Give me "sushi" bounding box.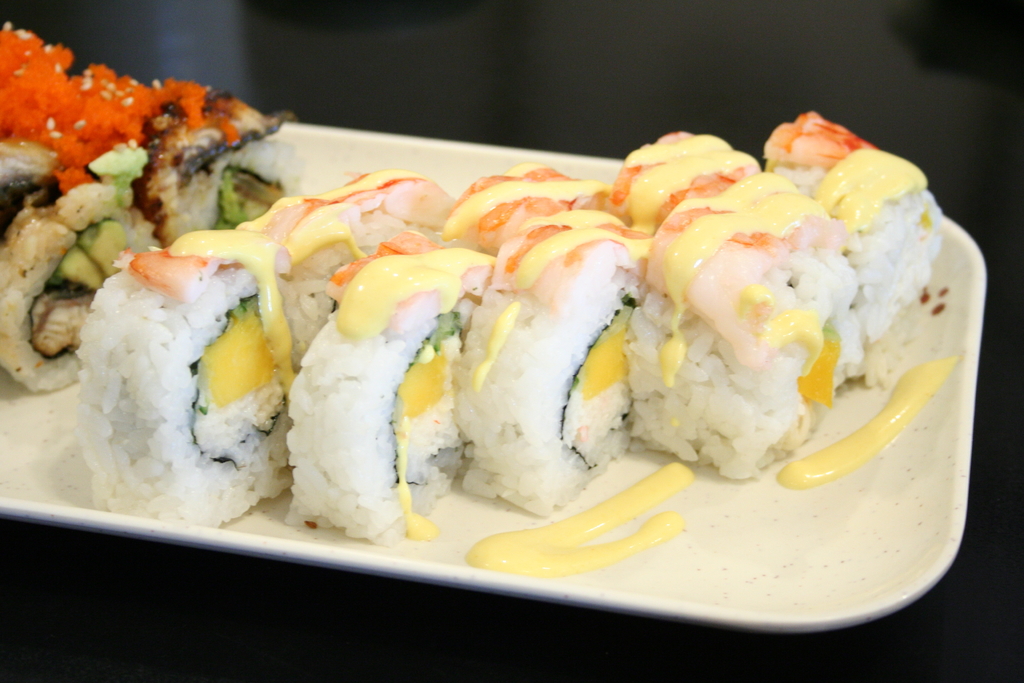
rect(68, 242, 327, 531).
